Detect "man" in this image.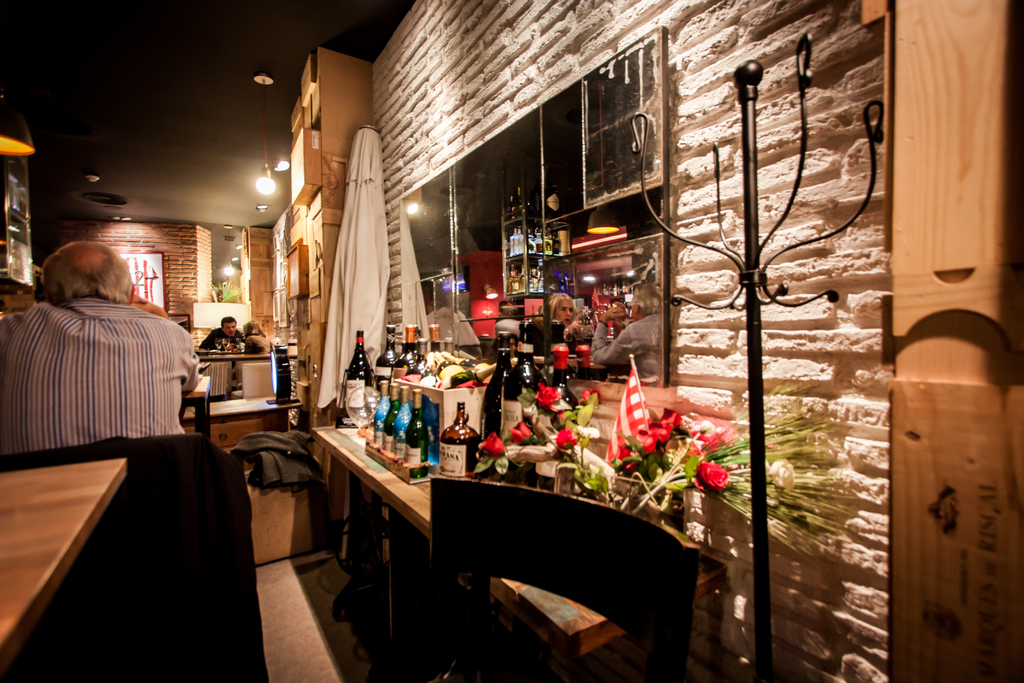
Detection: [left=0, top=244, right=204, bottom=459].
